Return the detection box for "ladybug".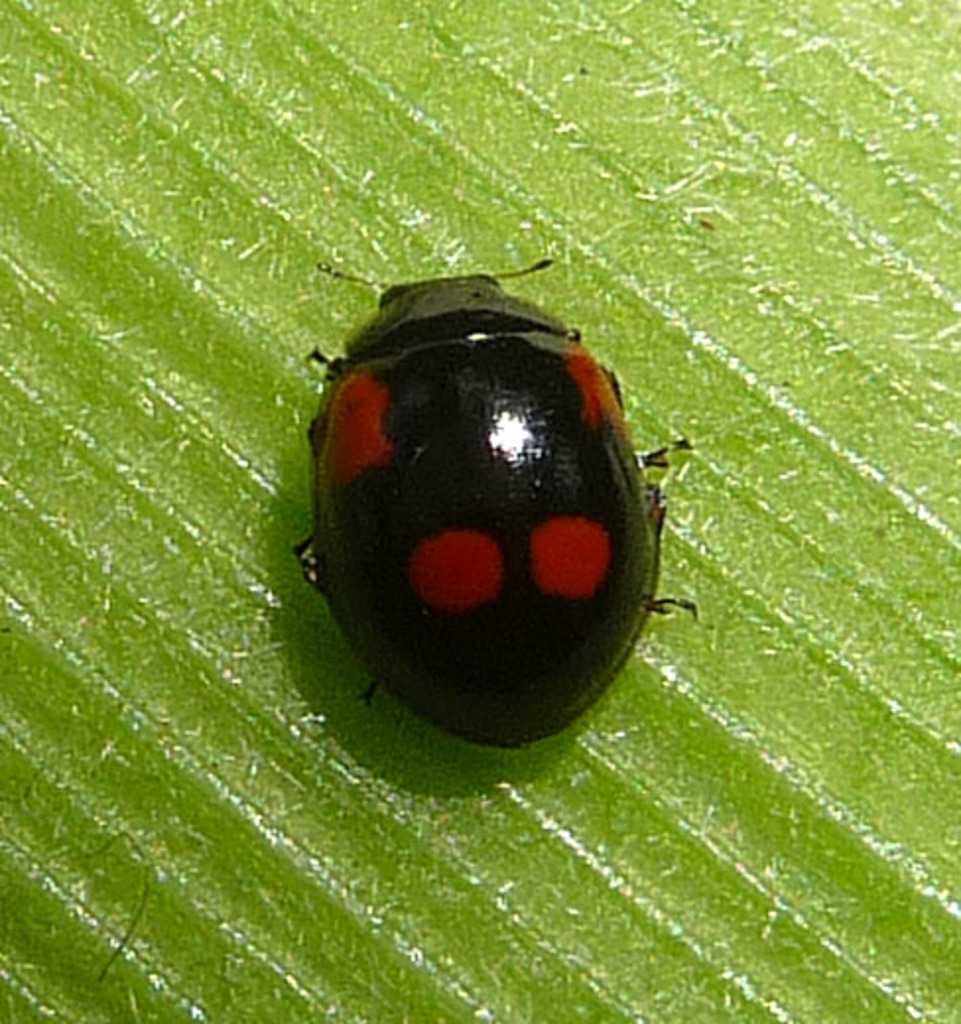
(293, 264, 705, 744).
